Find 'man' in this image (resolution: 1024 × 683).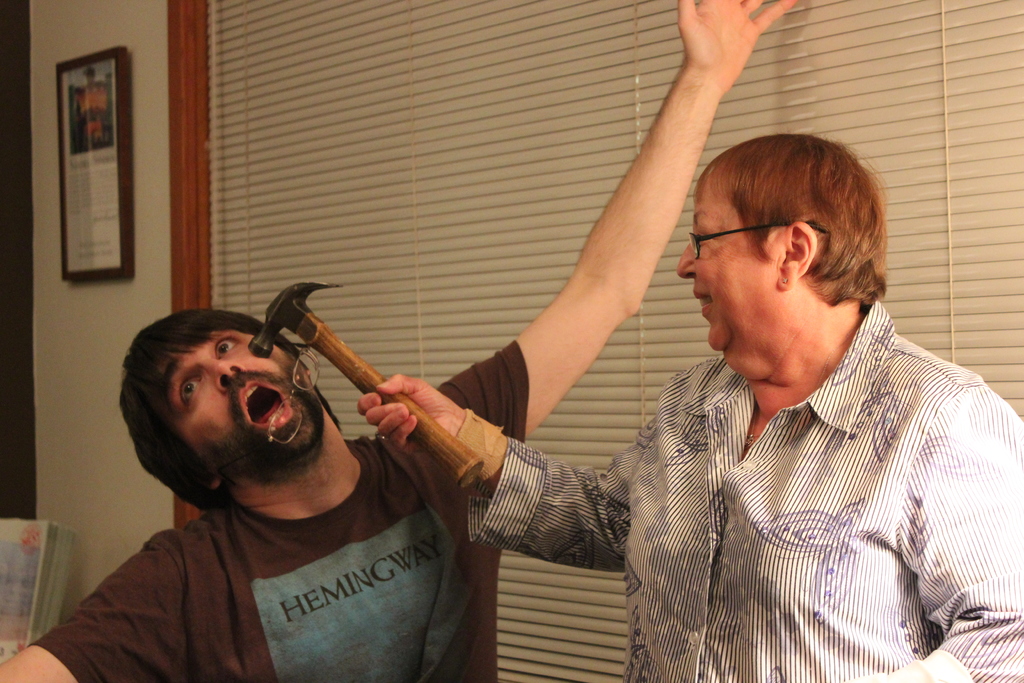
79 68 108 152.
